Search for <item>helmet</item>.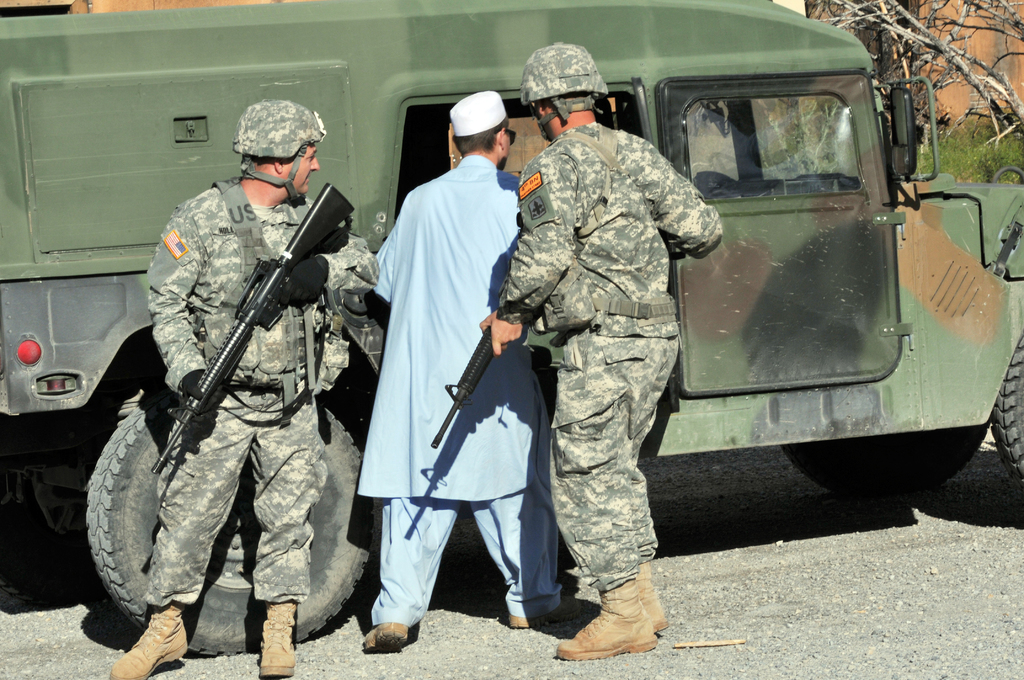
Found at crop(233, 93, 333, 198).
